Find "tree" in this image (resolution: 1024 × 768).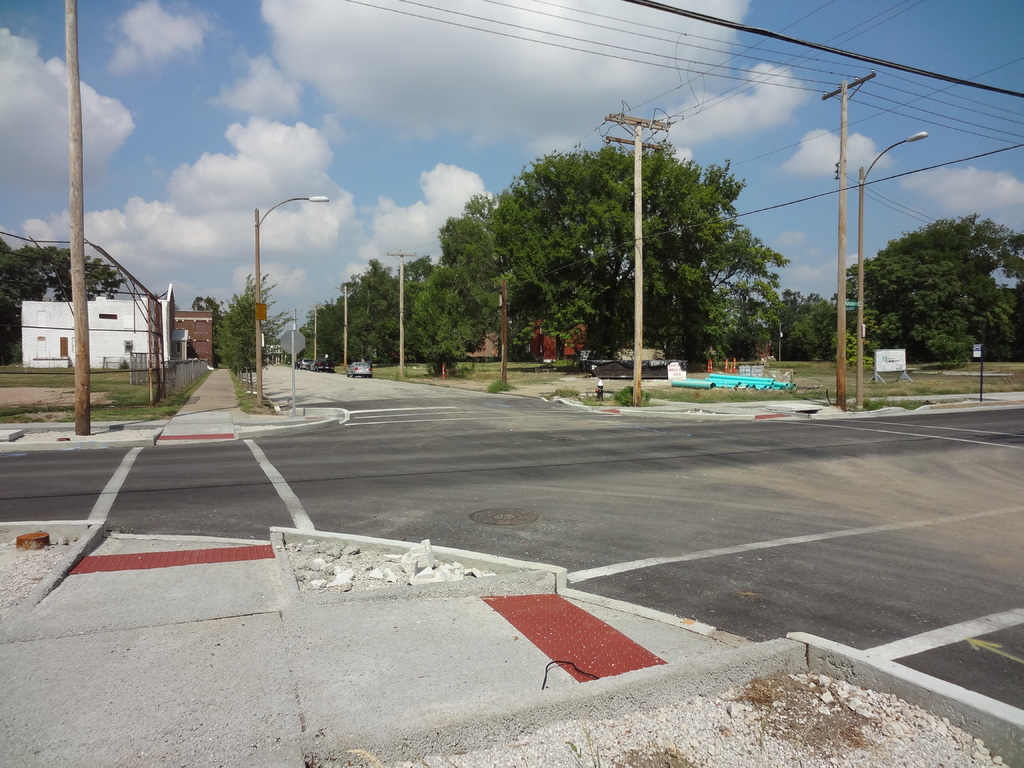
x1=0, y1=236, x2=43, y2=364.
